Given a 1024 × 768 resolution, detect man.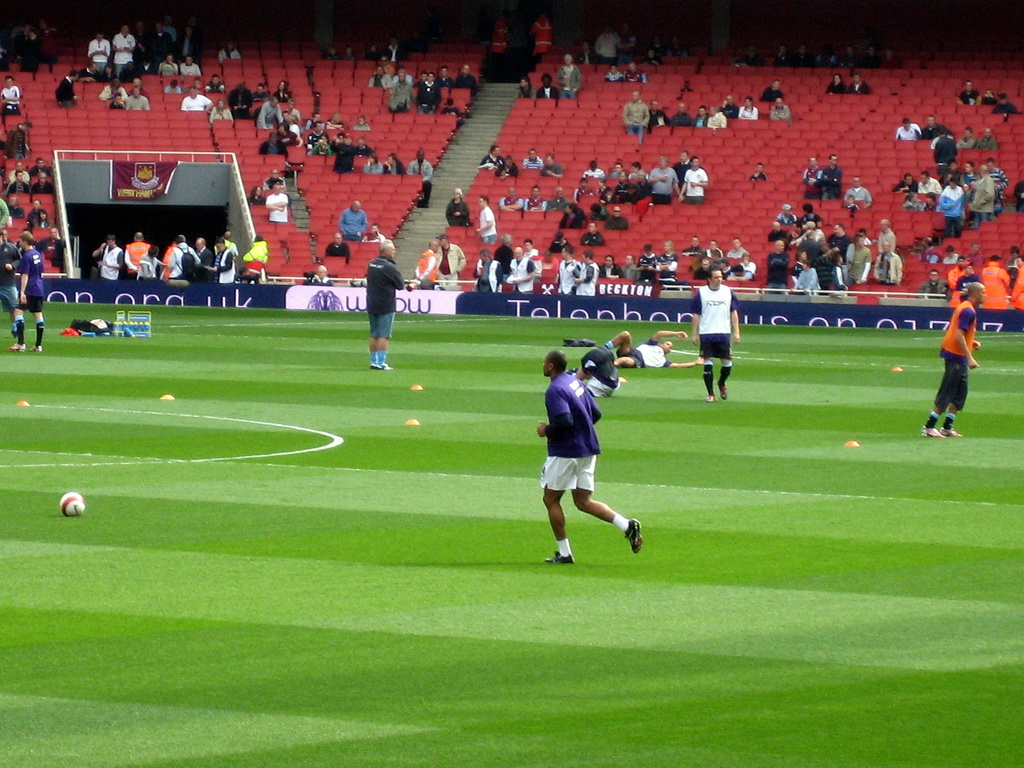
108 21 137 74.
